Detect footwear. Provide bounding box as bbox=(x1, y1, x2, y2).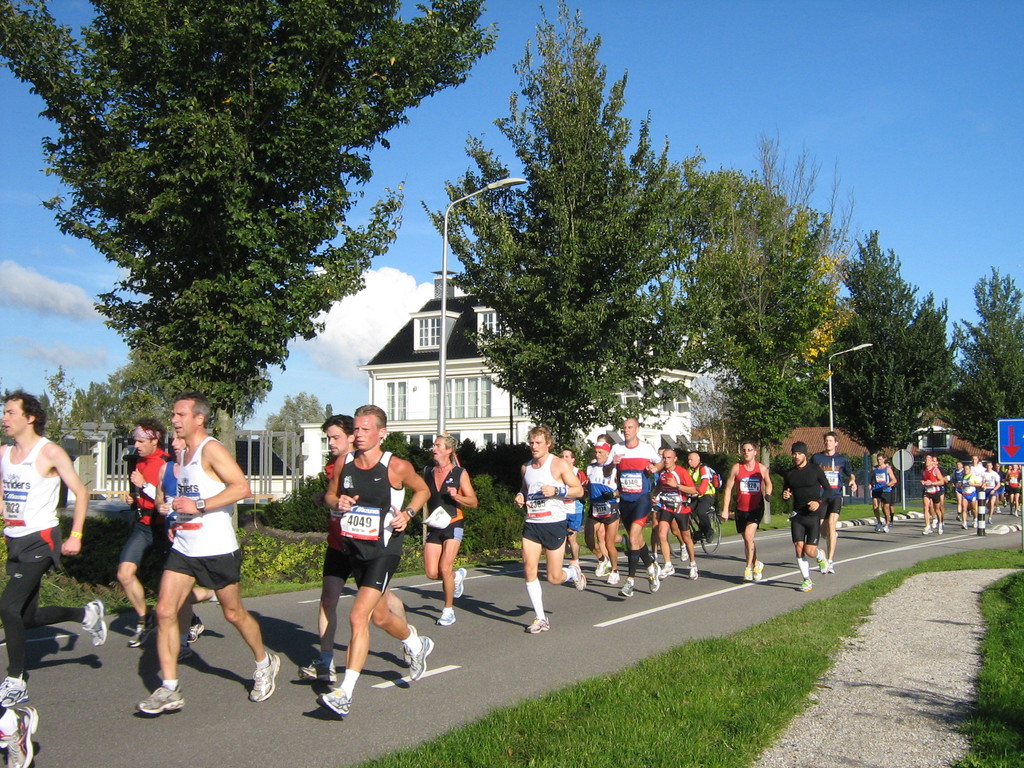
bbox=(407, 636, 436, 682).
